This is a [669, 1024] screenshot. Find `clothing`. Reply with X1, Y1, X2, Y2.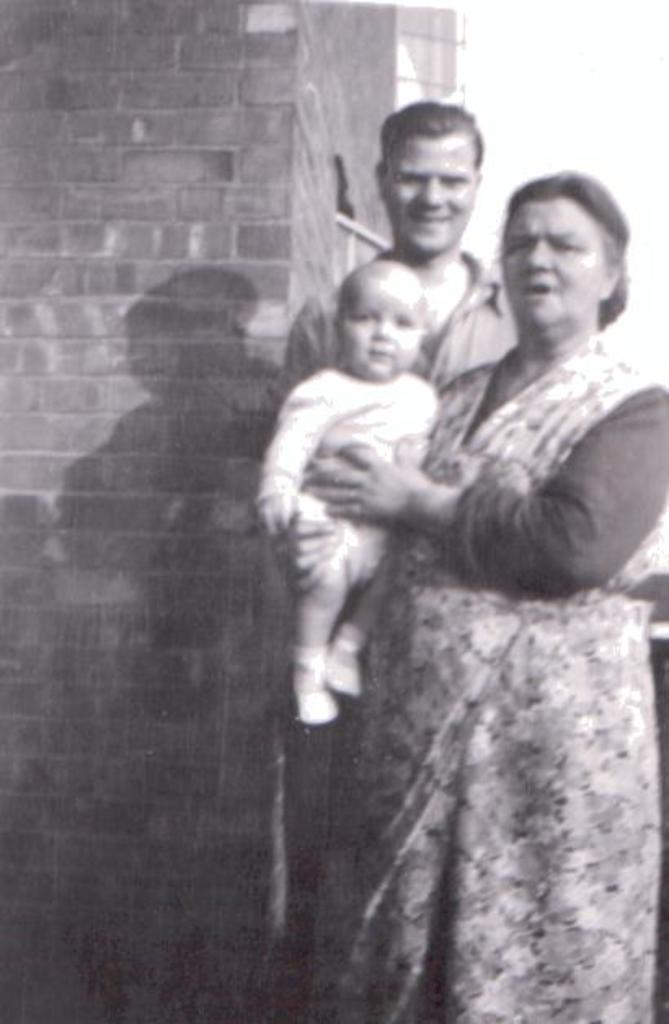
235, 349, 442, 647.
